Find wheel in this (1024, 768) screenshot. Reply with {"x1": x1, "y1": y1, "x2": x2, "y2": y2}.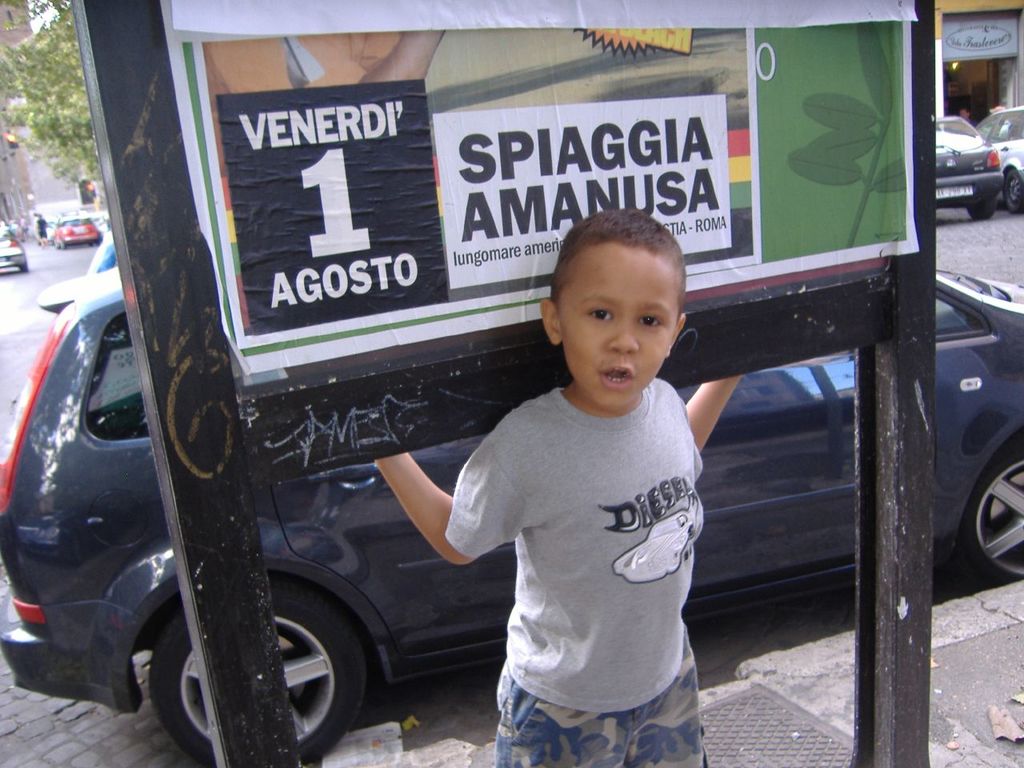
{"x1": 1007, "y1": 170, "x2": 1023, "y2": 210}.
